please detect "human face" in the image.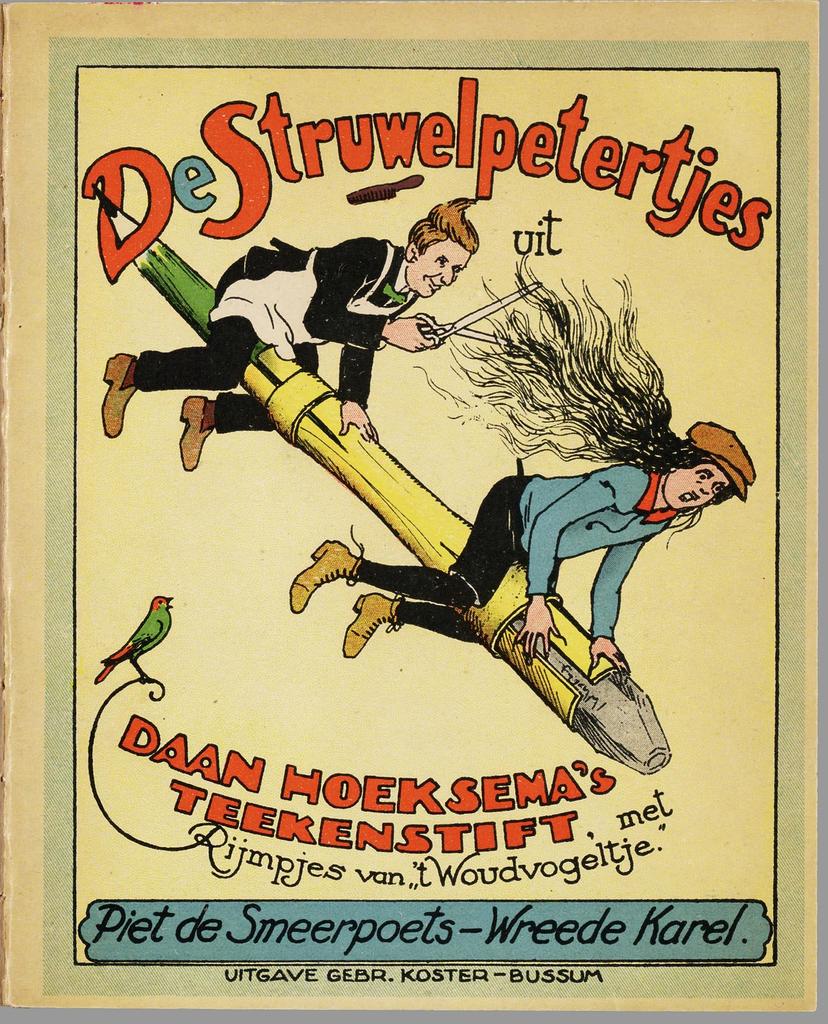
bbox=[401, 239, 476, 295].
